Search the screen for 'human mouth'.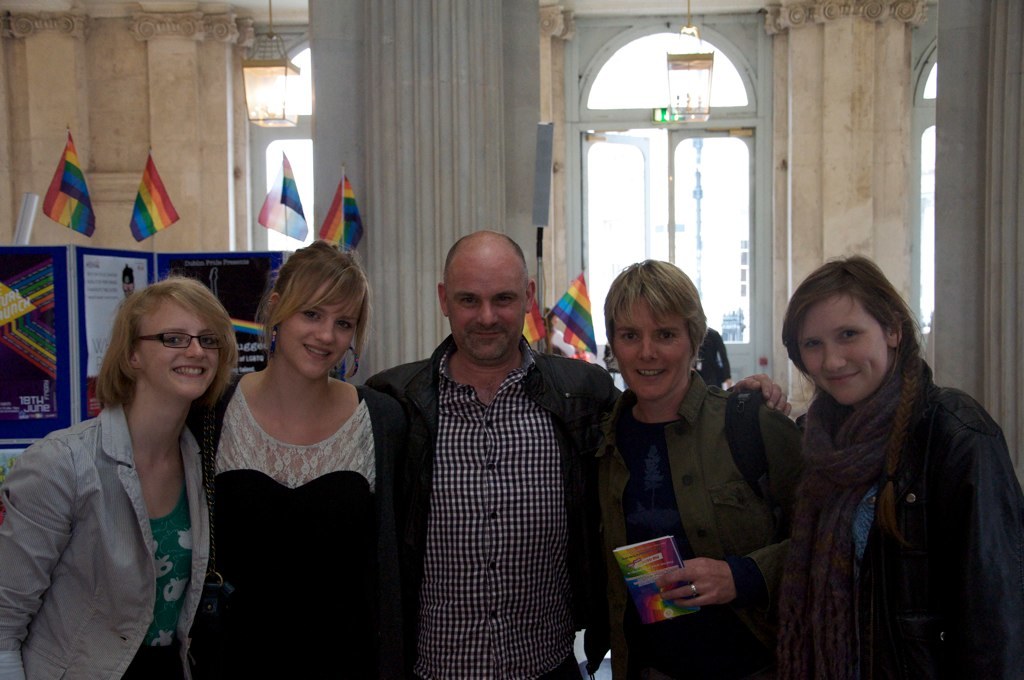
Found at [302,340,332,356].
